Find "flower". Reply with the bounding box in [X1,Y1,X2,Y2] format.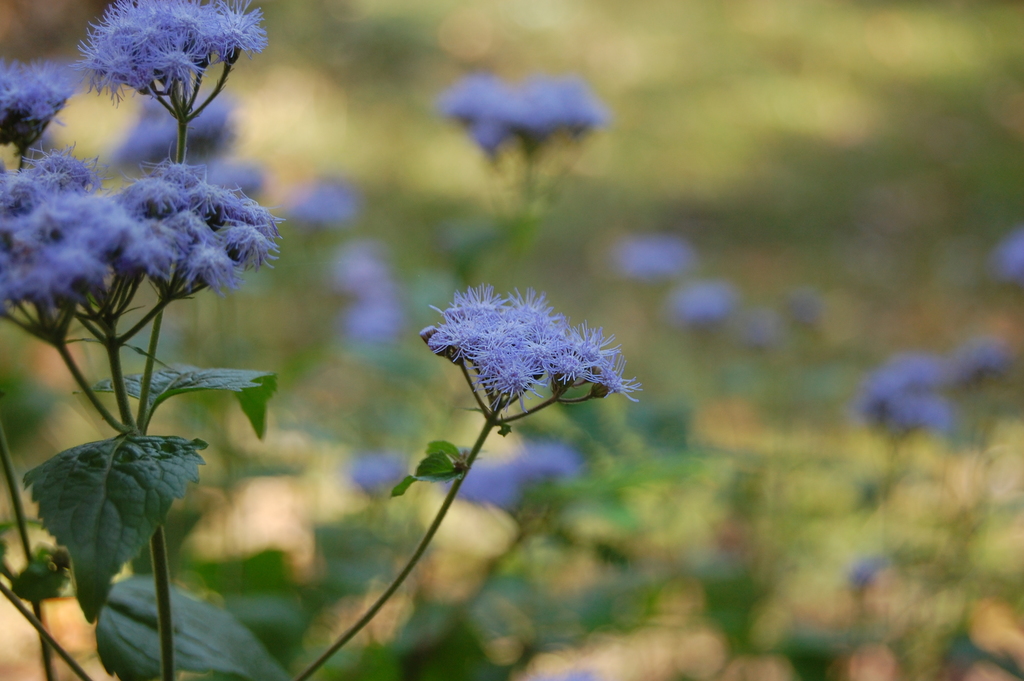
[83,0,266,105].
